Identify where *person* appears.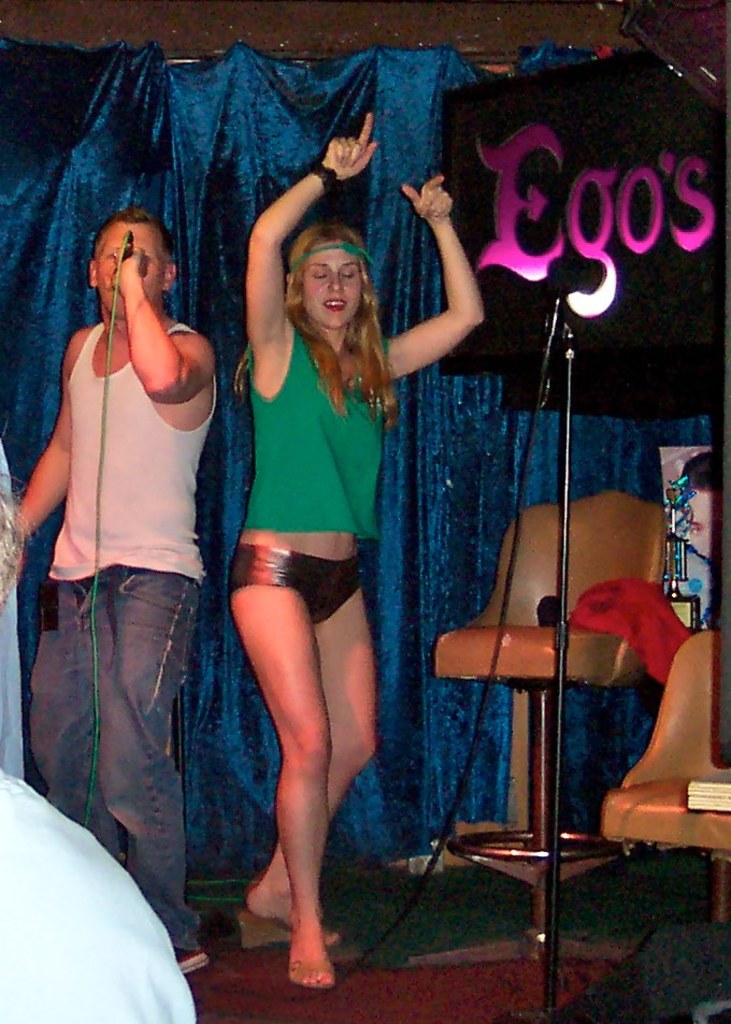
Appears at locate(0, 480, 196, 1021).
